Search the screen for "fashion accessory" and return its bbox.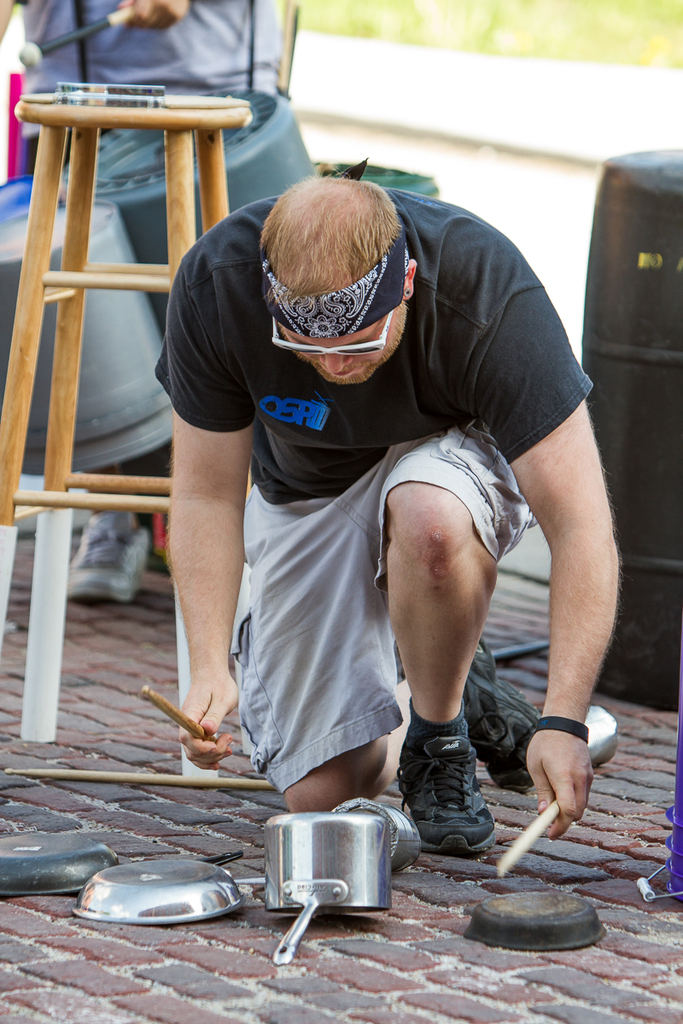
Found: x1=528, y1=713, x2=588, y2=747.
